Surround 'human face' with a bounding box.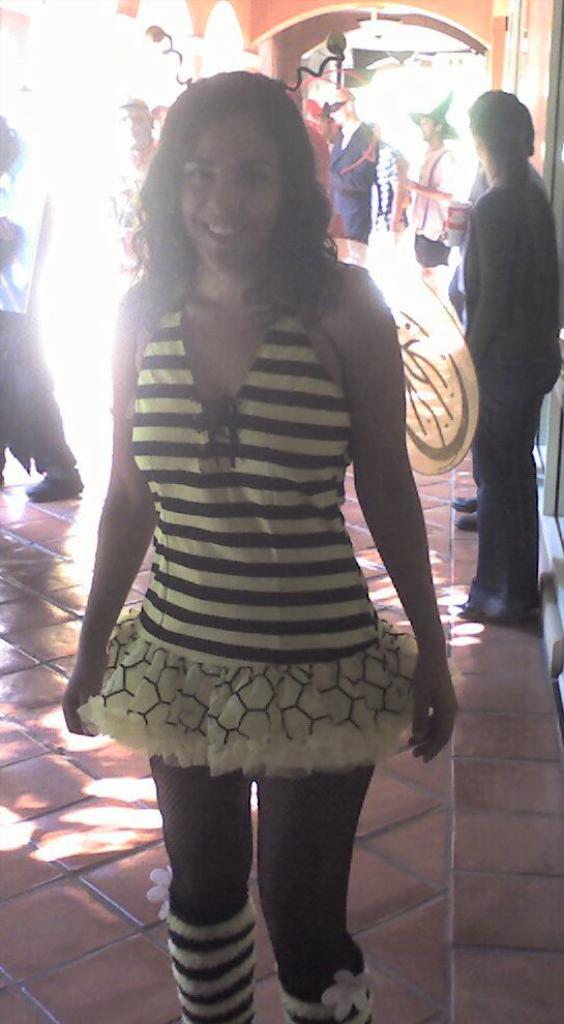
(x1=117, y1=102, x2=156, y2=151).
